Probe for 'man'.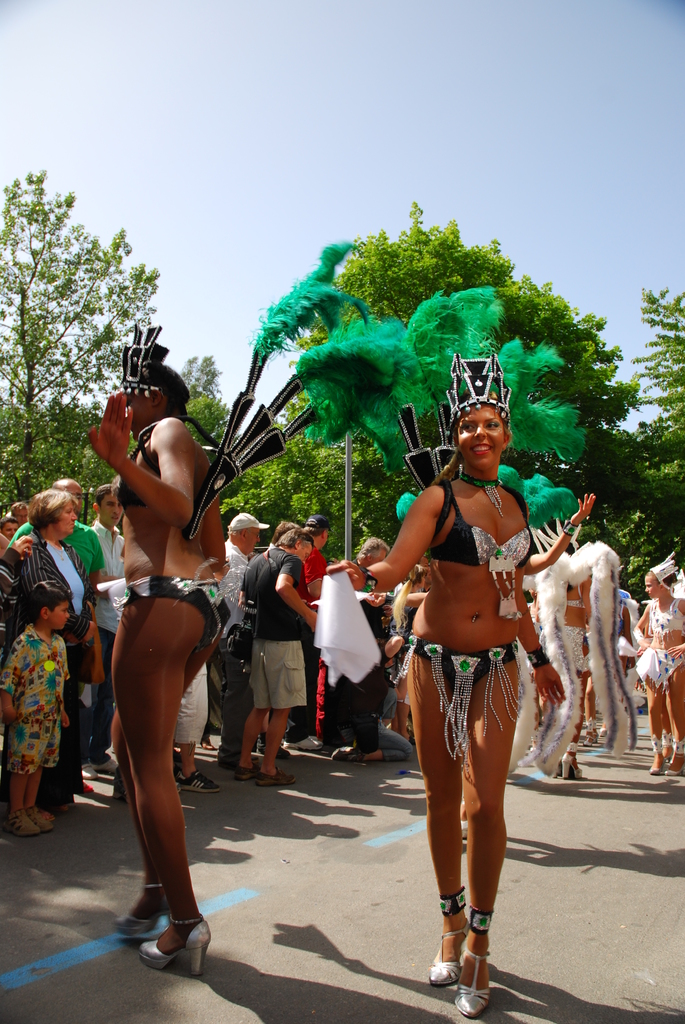
Probe result: bbox(12, 500, 29, 524).
